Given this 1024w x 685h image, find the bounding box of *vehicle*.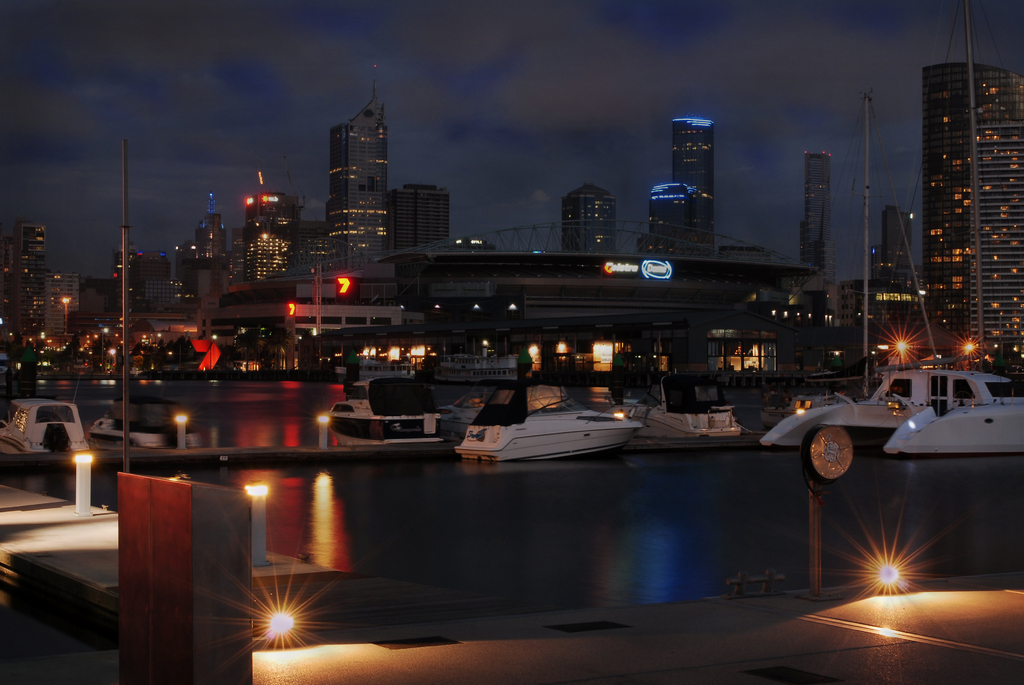
bbox=[322, 380, 451, 451].
